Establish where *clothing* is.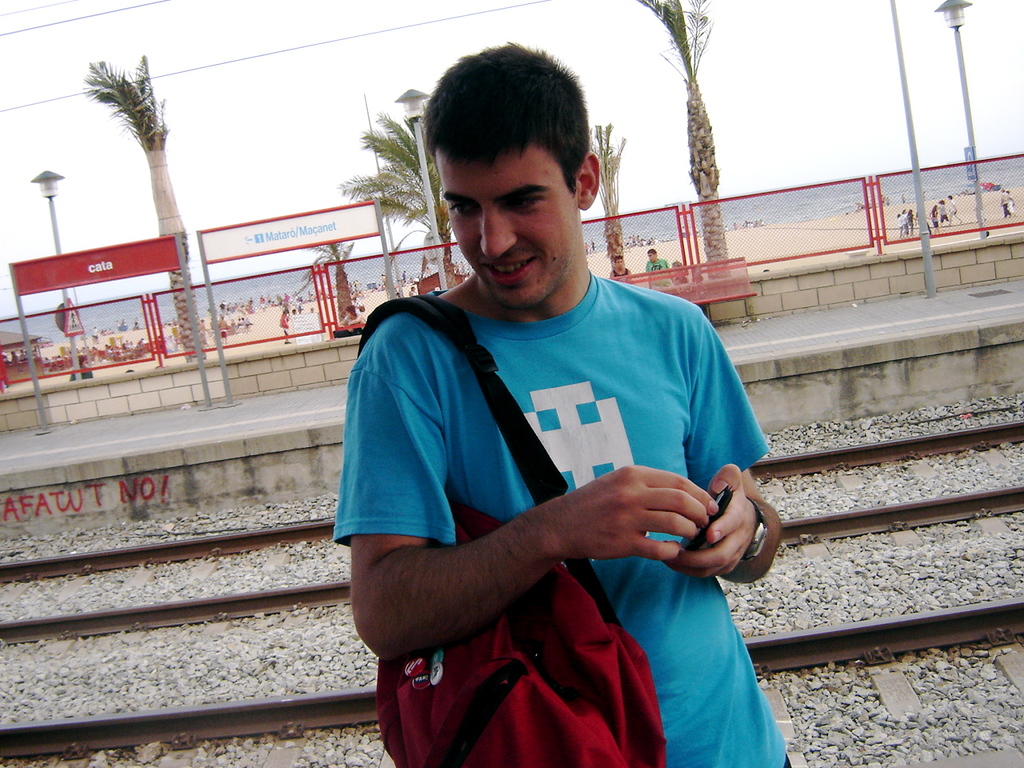
Established at 338:238:758:723.
